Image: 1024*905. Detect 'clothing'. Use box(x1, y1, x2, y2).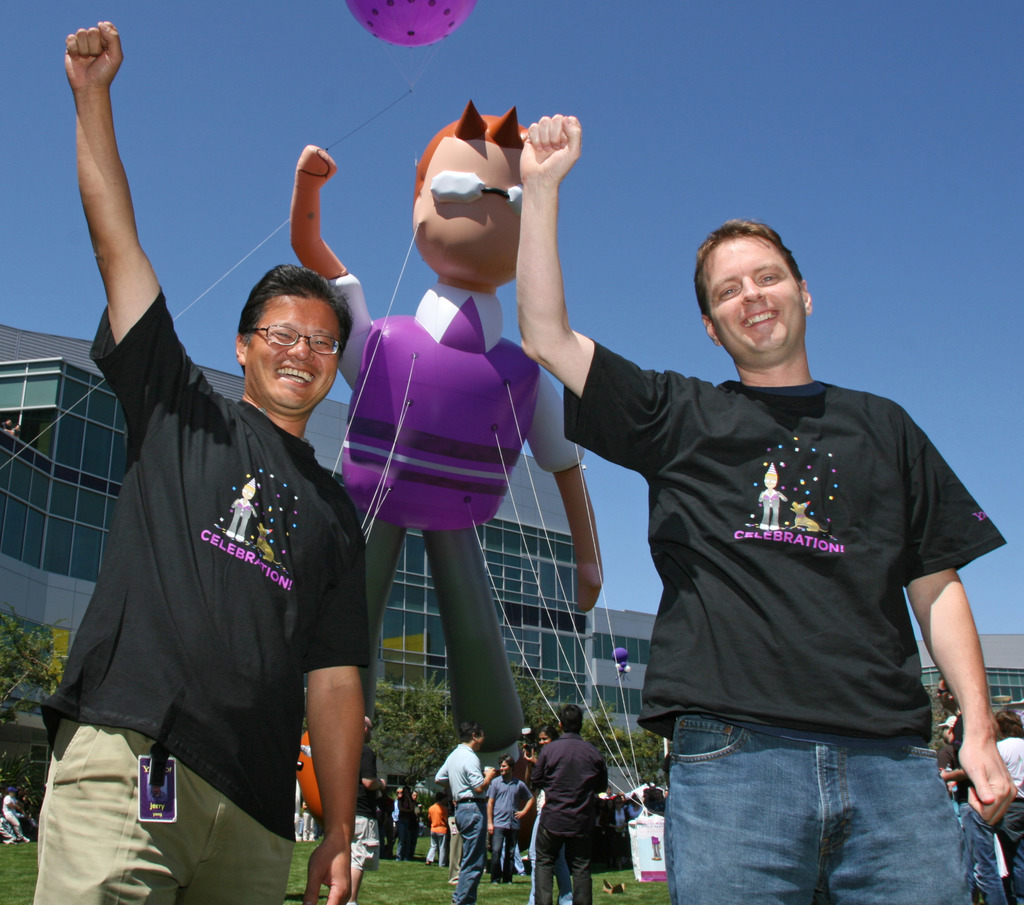
box(3, 793, 19, 830).
